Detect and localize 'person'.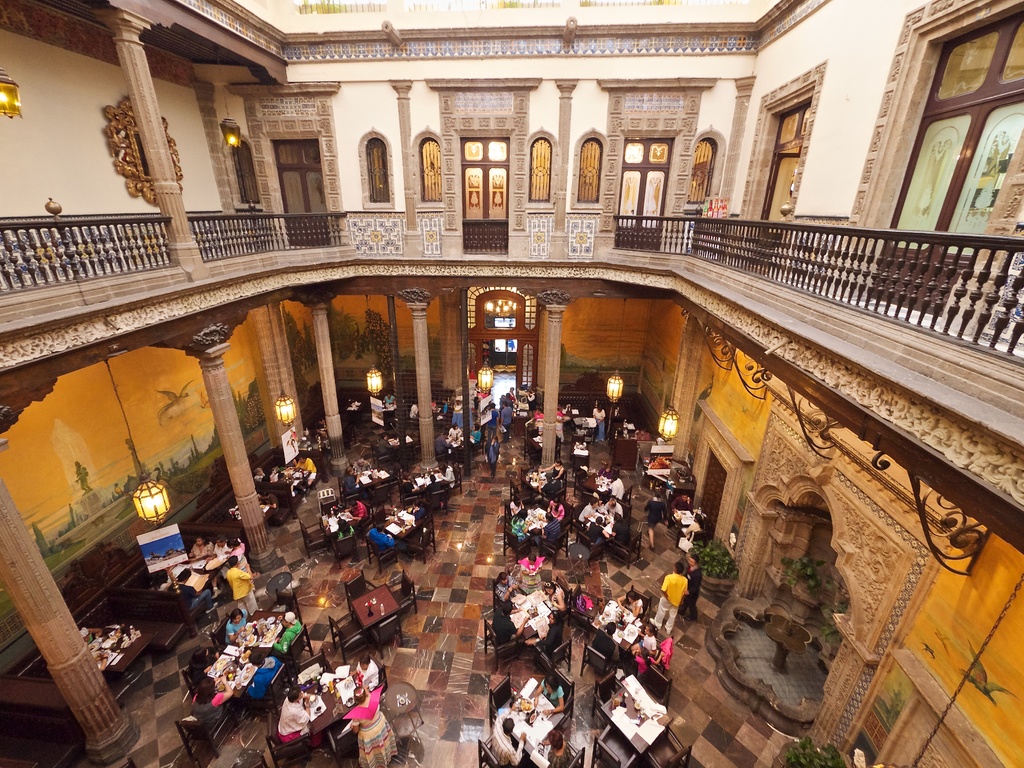
Localized at [651, 561, 680, 634].
